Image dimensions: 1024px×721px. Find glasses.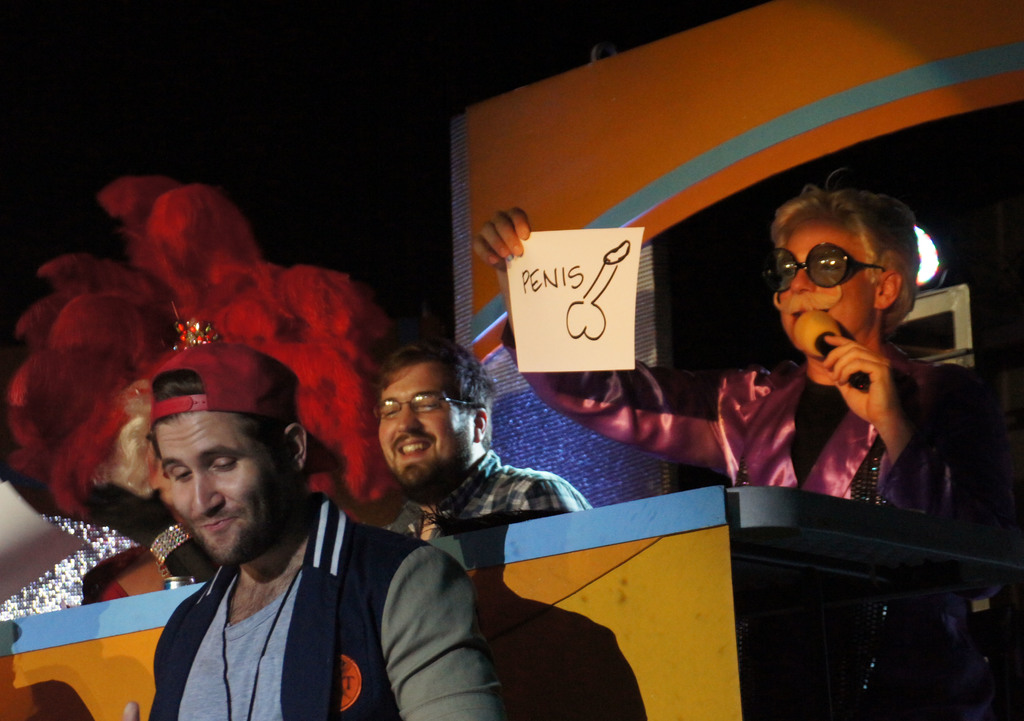
375, 388, 476, 428.
